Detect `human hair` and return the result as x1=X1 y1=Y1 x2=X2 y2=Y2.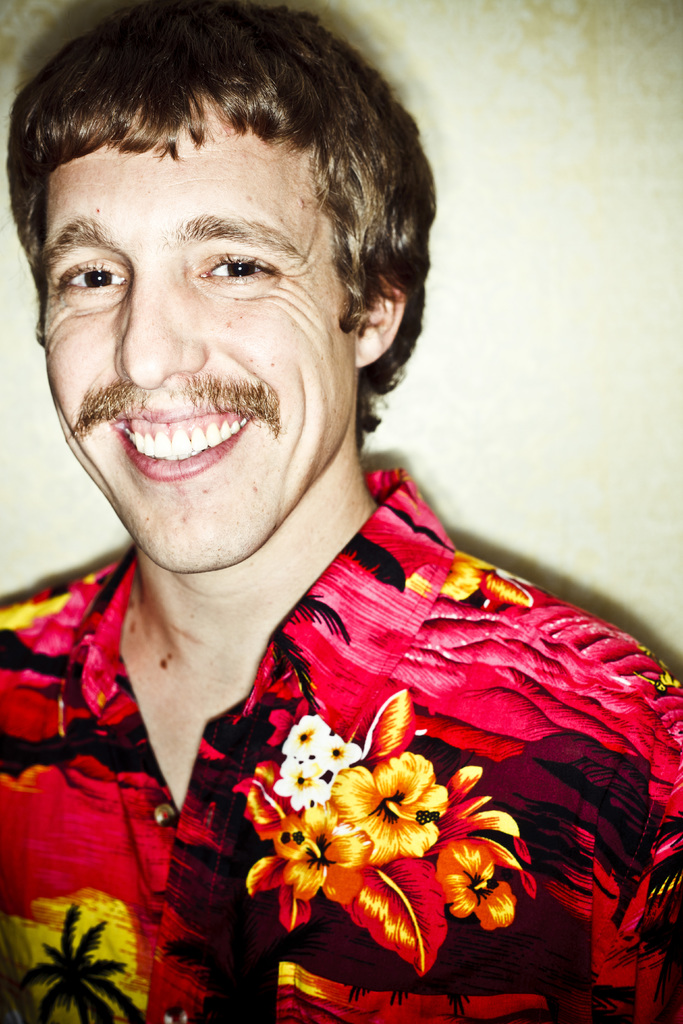
x1=0 y1=39 x2=431 y2=467.
